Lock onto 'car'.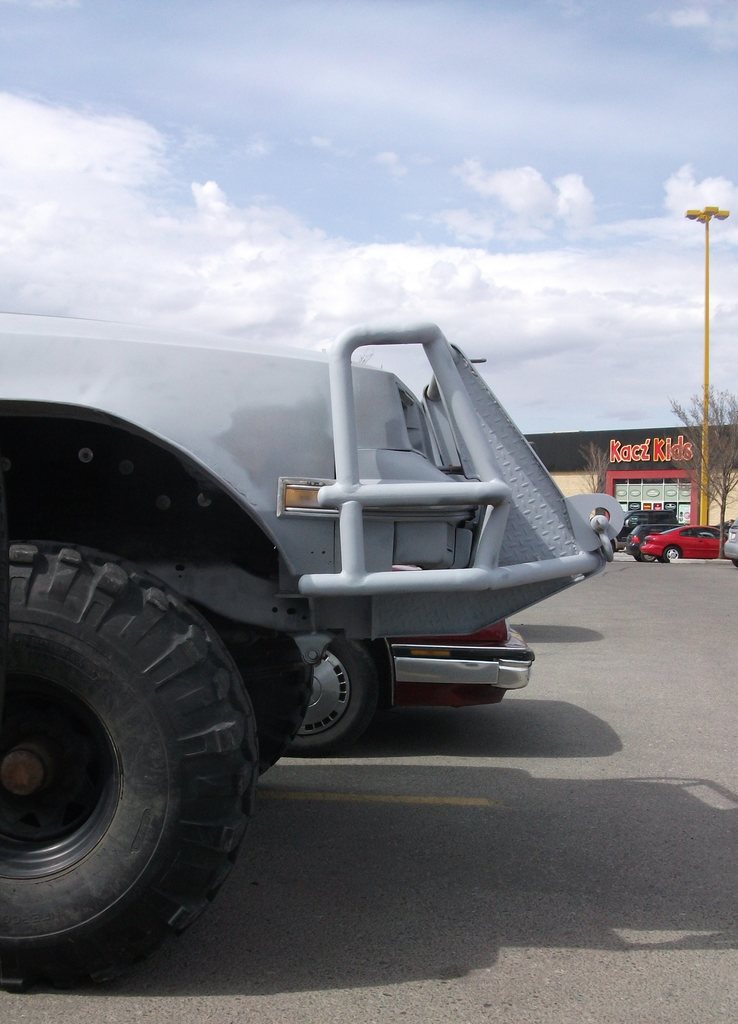
Locked: pyautogui.locateOnScreen(718, 509, 737, 561).
